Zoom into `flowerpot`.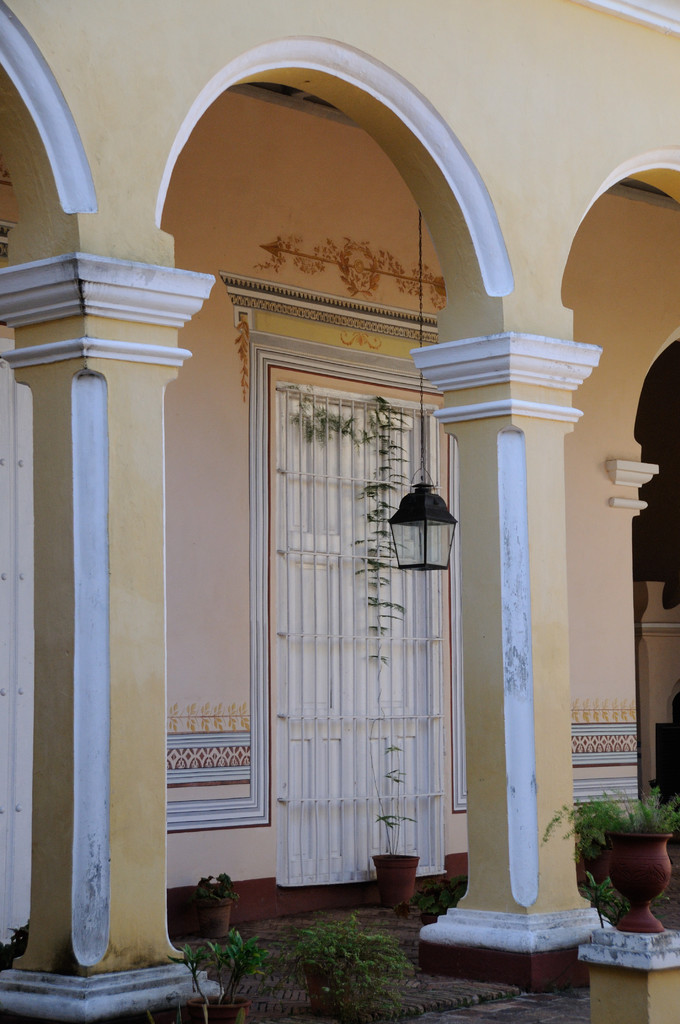
Zoom target: 373,855,421,902.
